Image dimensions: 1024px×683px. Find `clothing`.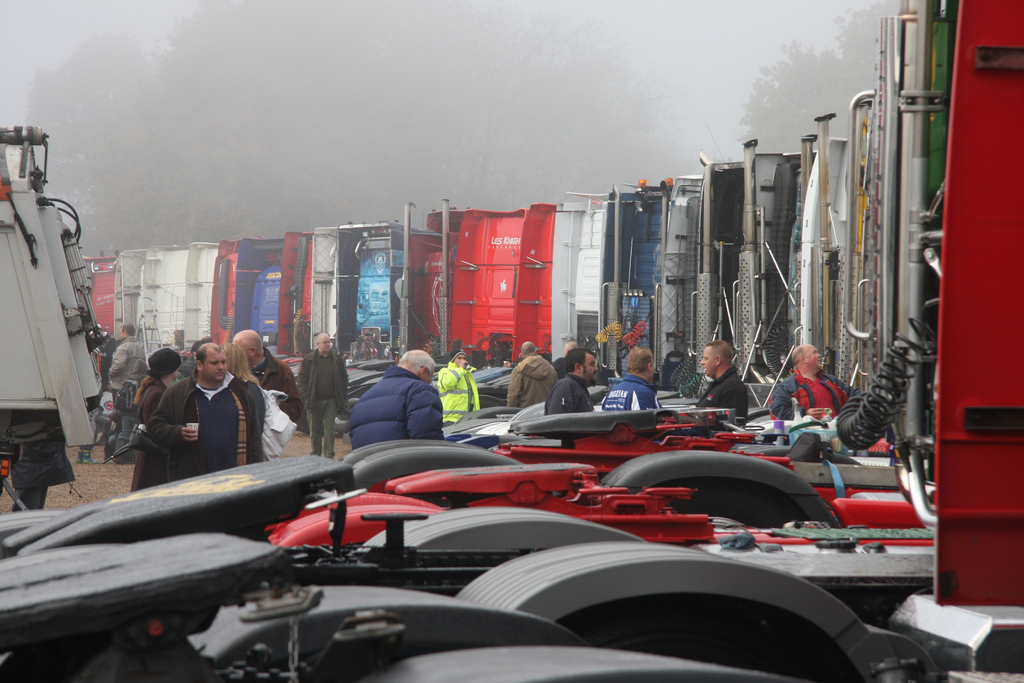
left=541, top=372, right=591, bottom=413.
